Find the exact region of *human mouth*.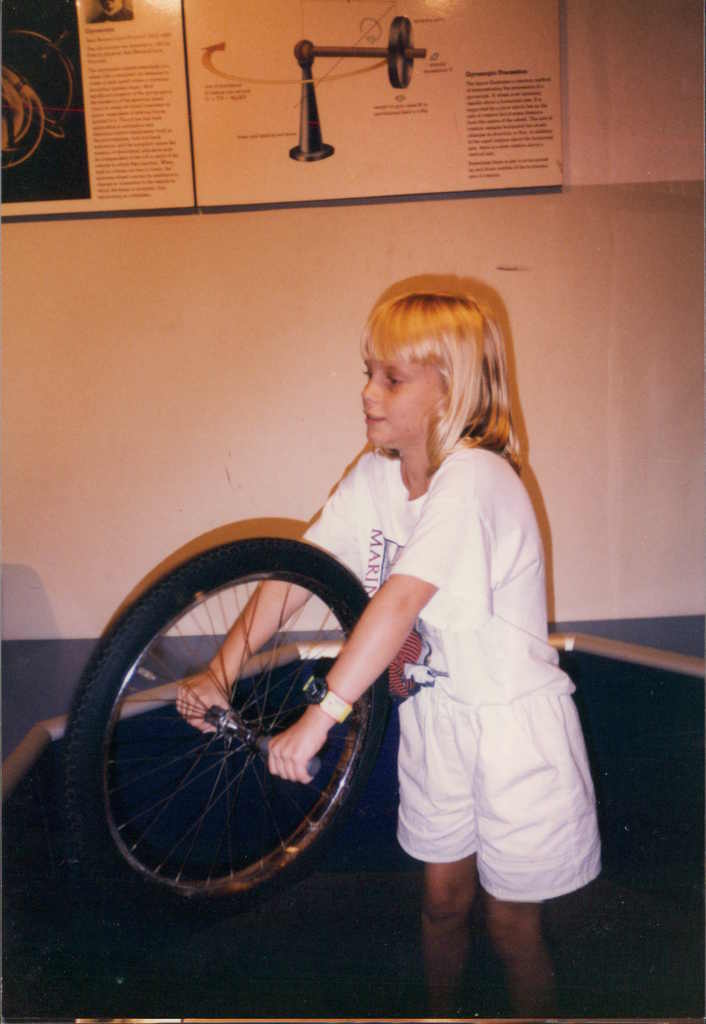
Exact region: select_region(360, 415, 383, 420).
